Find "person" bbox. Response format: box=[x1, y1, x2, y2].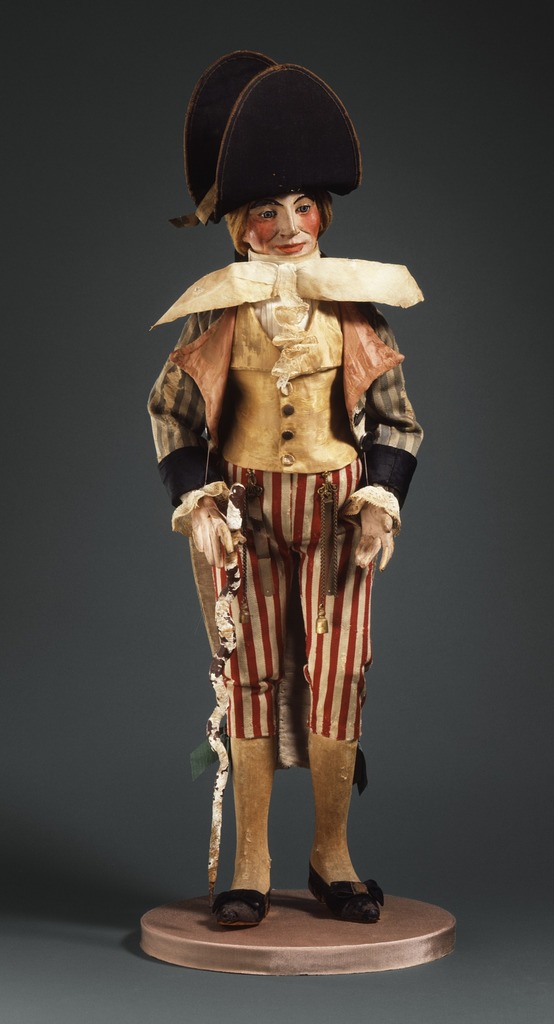
box=[154, 196, 428, 931].
